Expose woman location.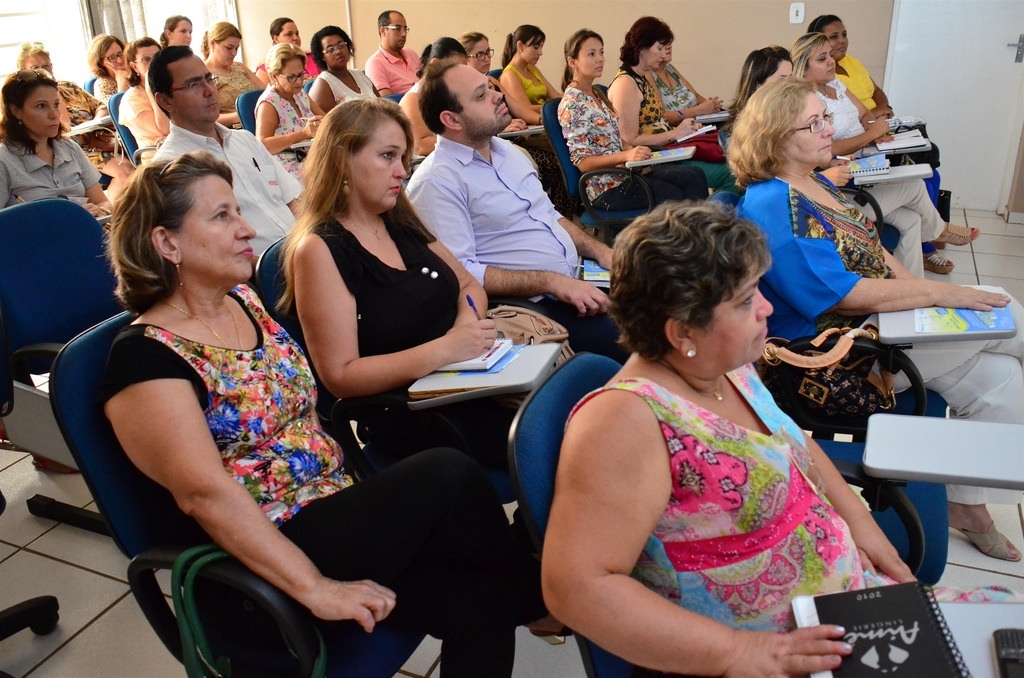
Exposed at x1=400 y1=34 x2=479 y2=160.
